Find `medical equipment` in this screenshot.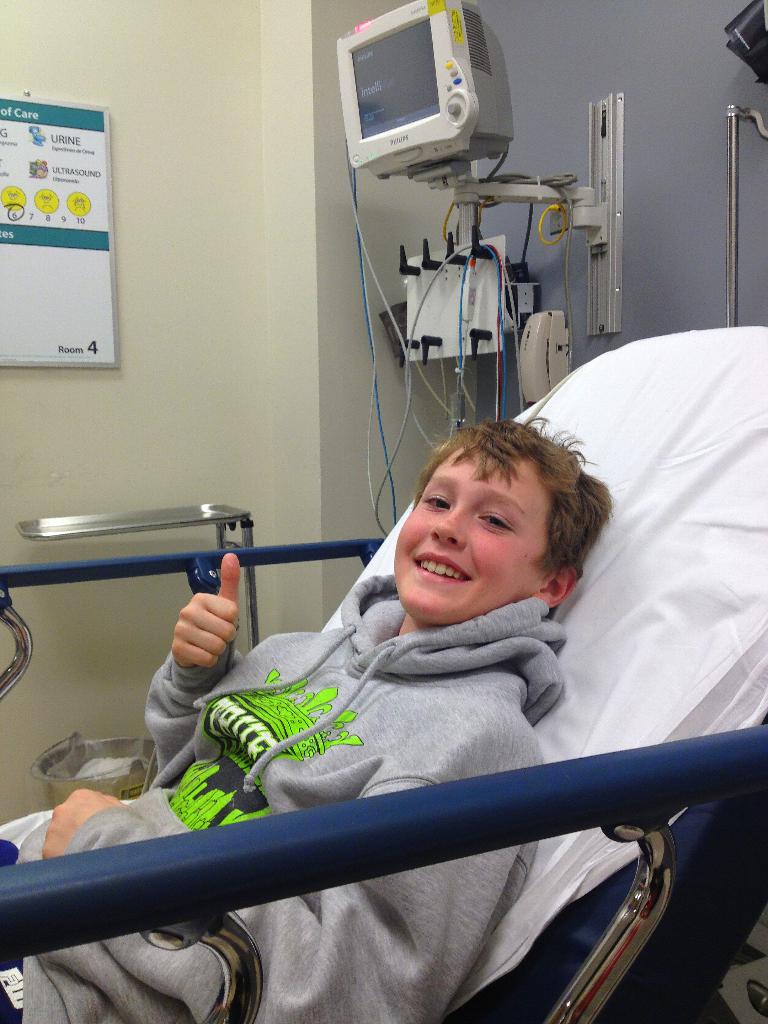
The bounding box for `medical equipment` is bbox=(334, 0, 623, 438).
